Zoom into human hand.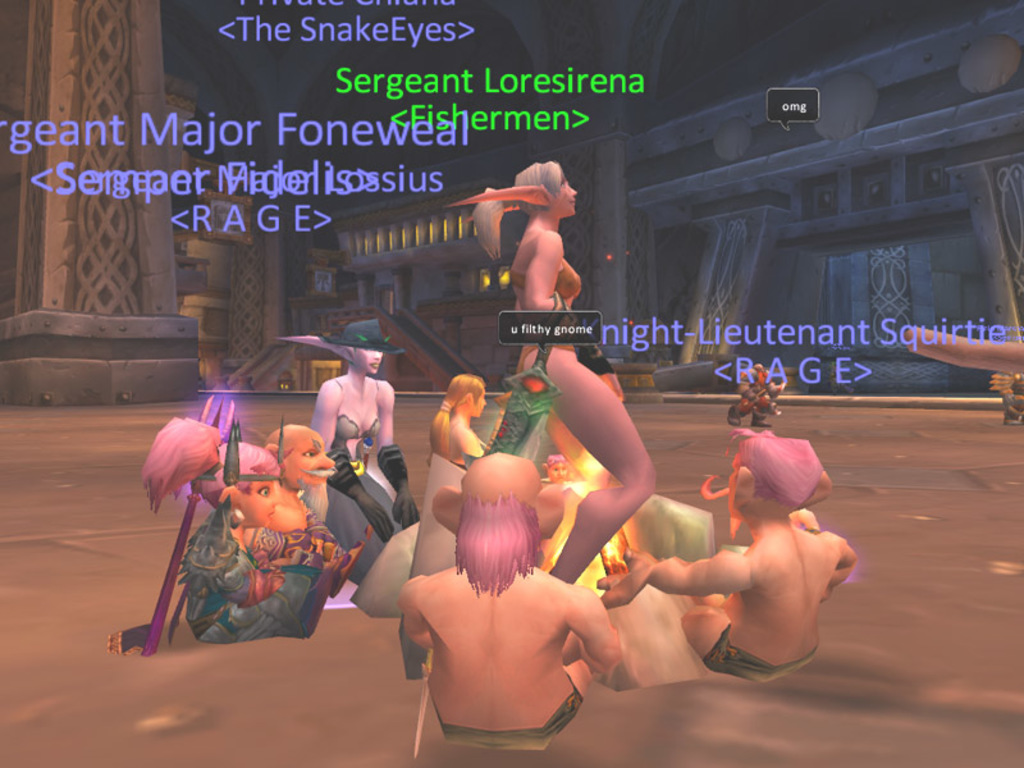
Zoom target: box(595, 548, 659, 594).
